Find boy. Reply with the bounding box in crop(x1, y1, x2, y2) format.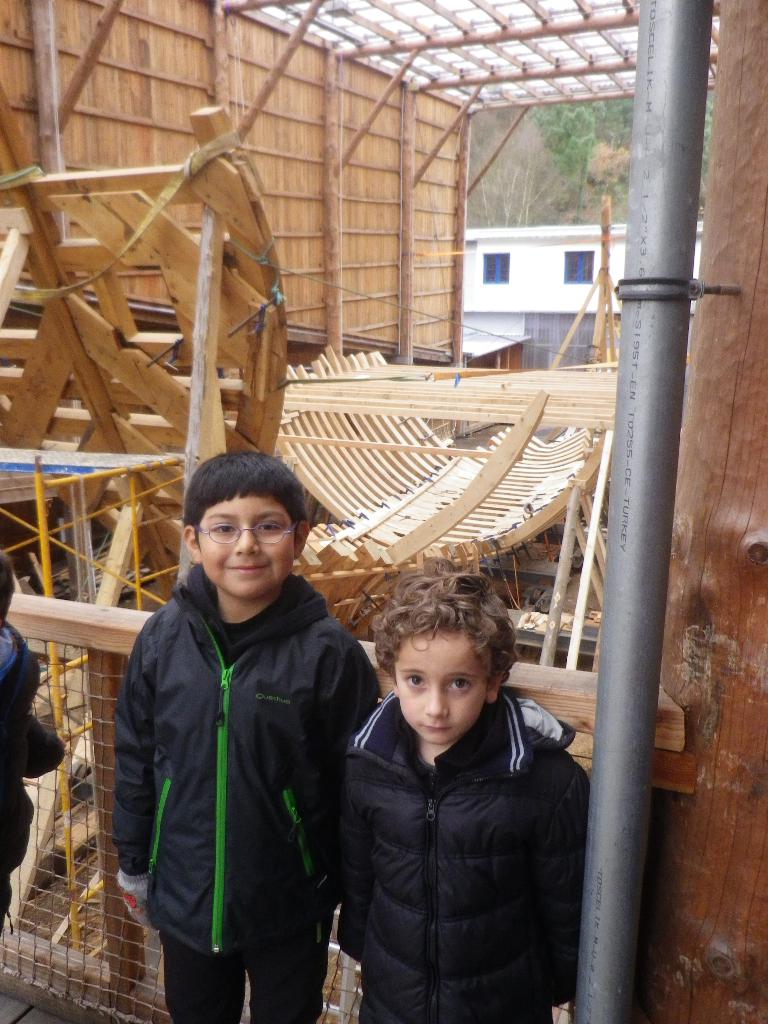
crop(339, 569, 586, 1023).
